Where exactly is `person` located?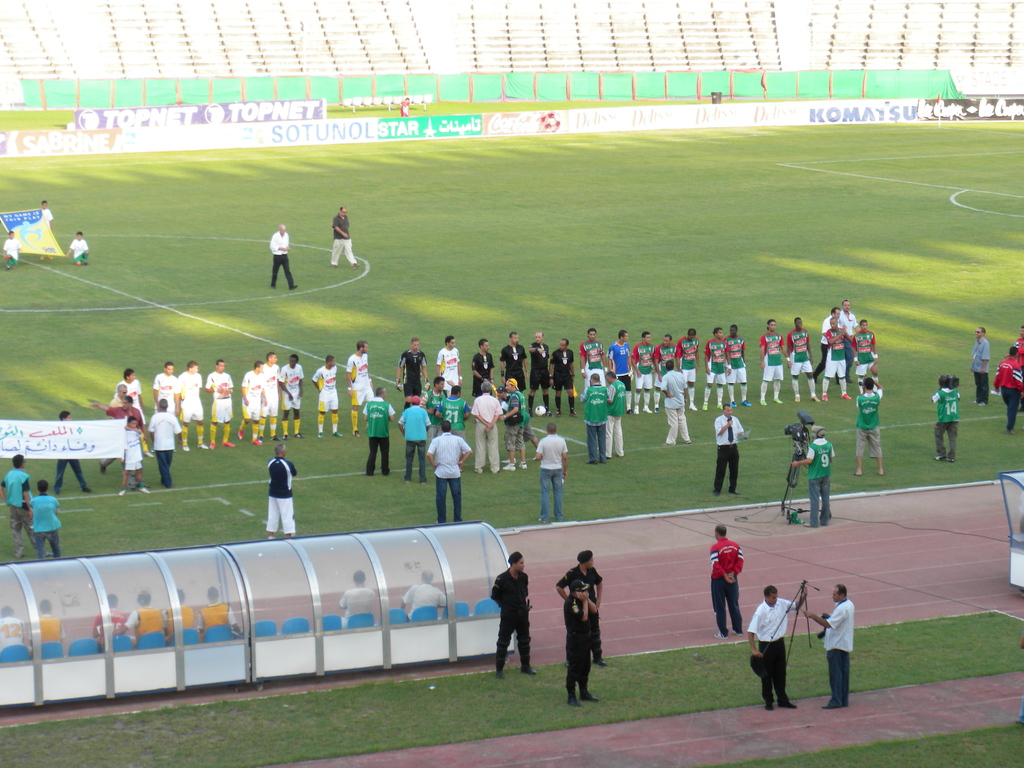
Its bounding box is {"x1": 210, "y1": 356, "x2": 236, "y2": 456}.
